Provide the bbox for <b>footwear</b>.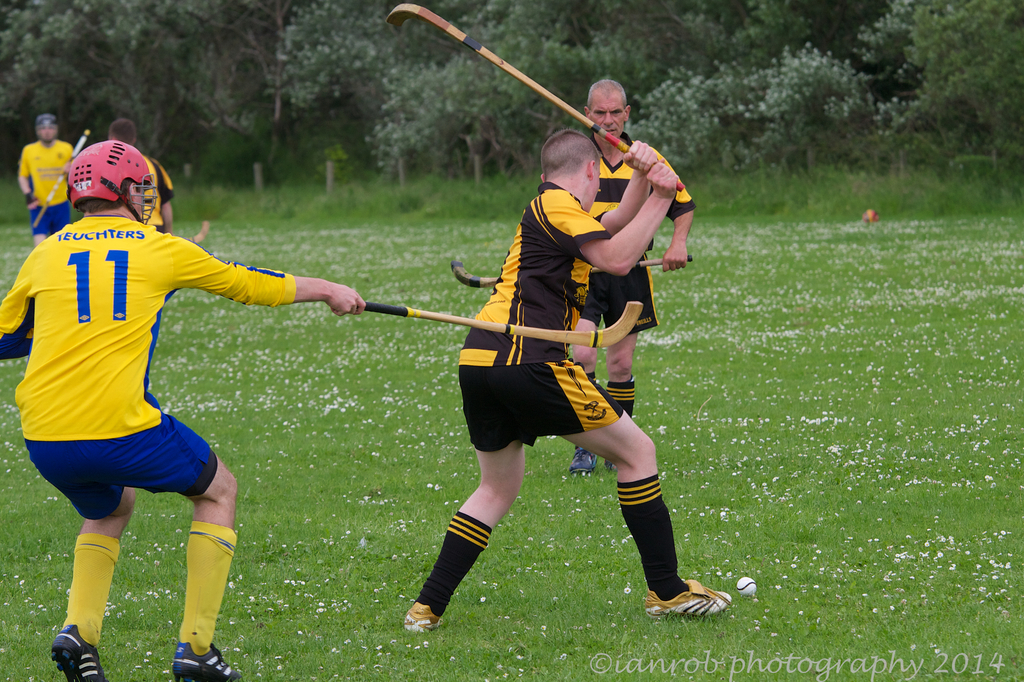
168,644,228,681.
